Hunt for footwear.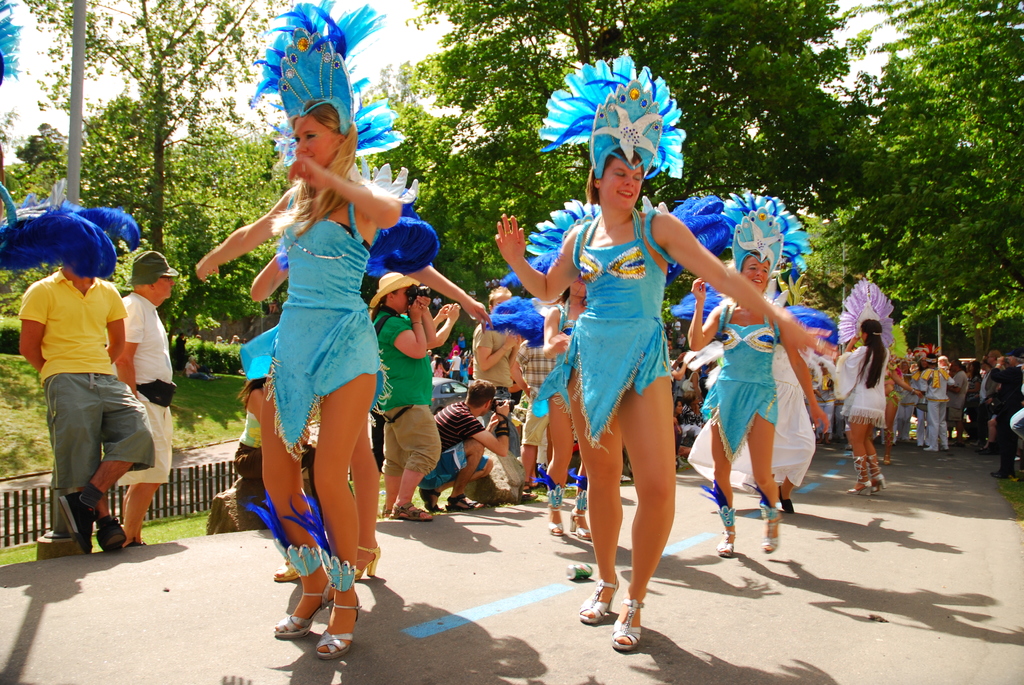
Hunted down at <box>275,578,333,636</box>.
